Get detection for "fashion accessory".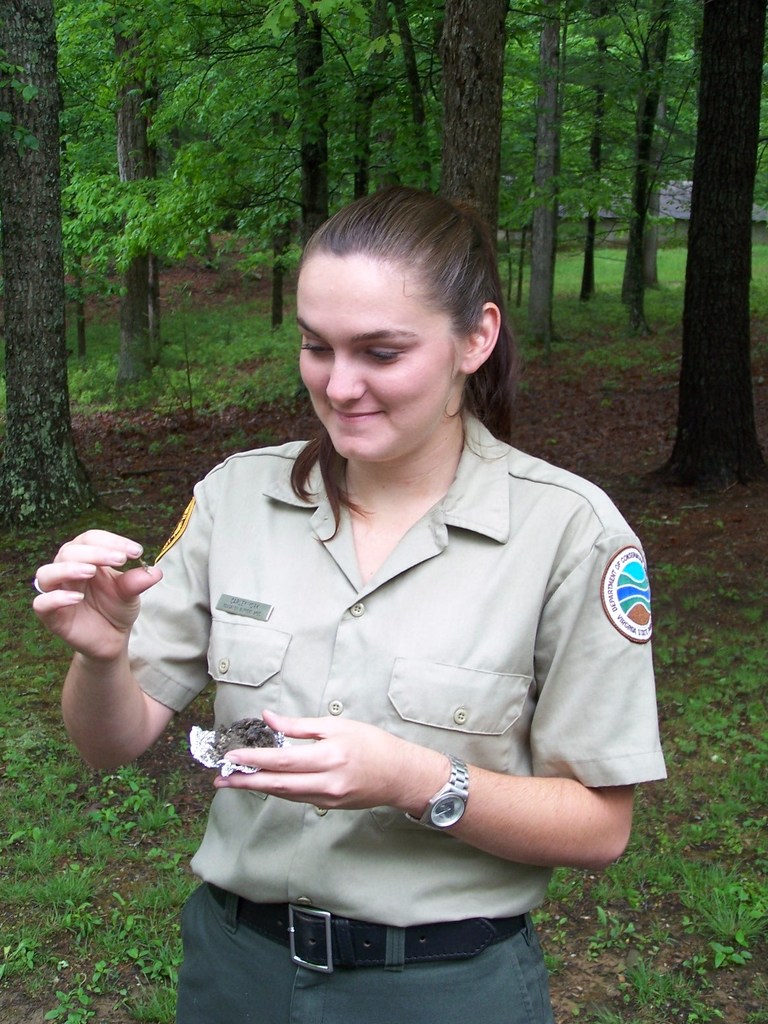
Detection: 404,751,469,828.
